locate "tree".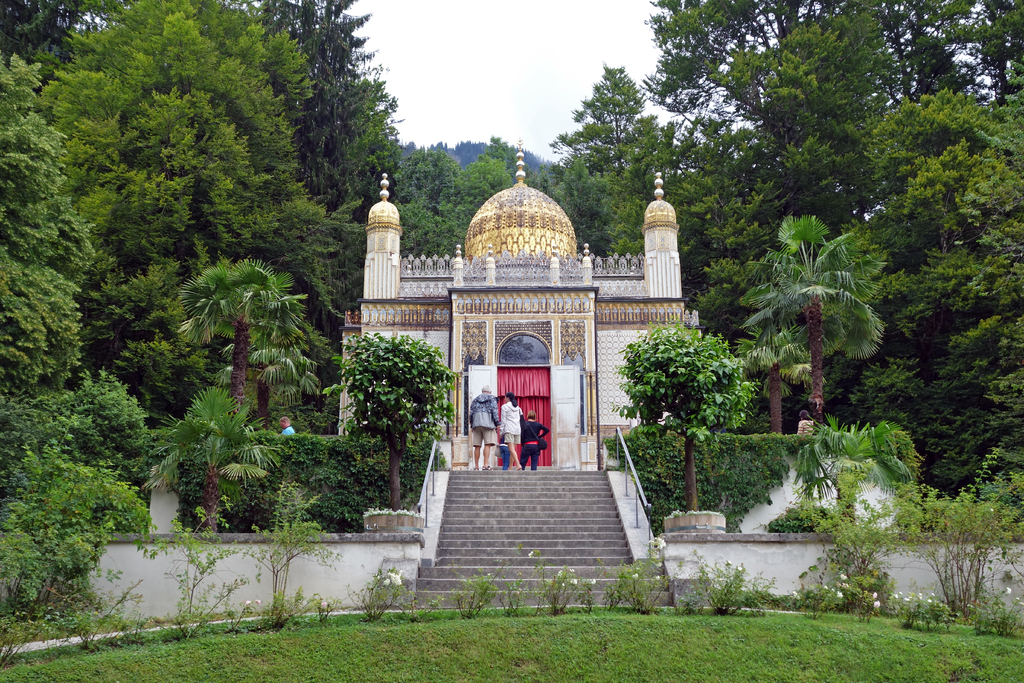
Bounding box: [144, 388, 283, 533].
